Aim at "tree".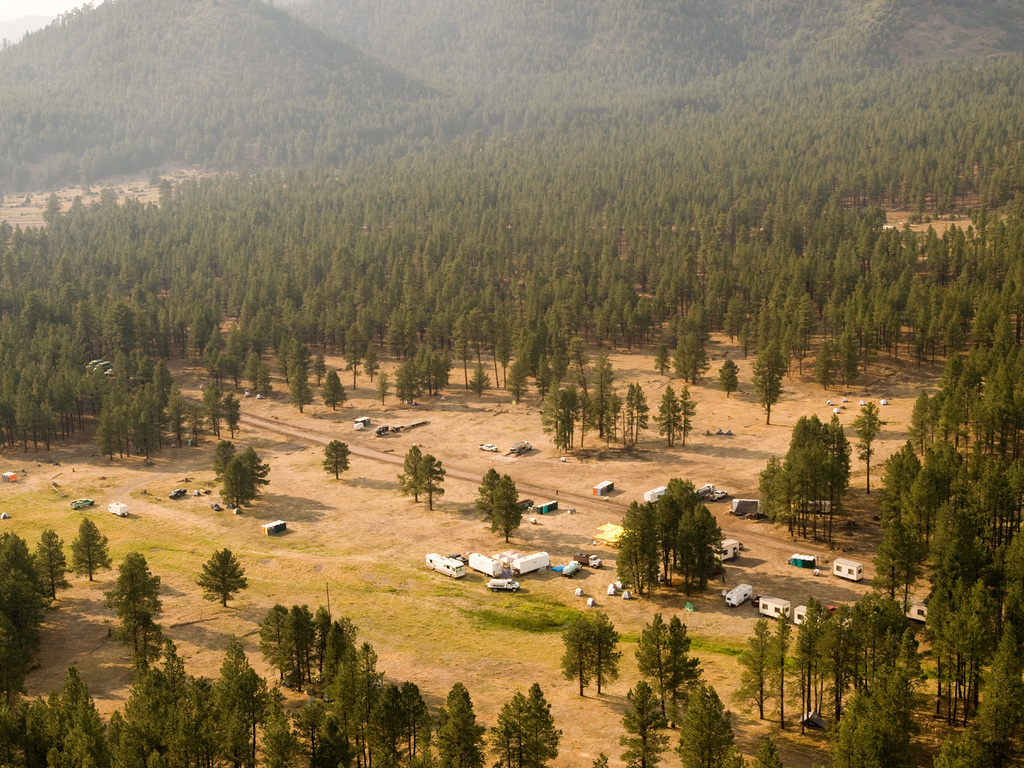
Aimed at (212,438,241,475).
